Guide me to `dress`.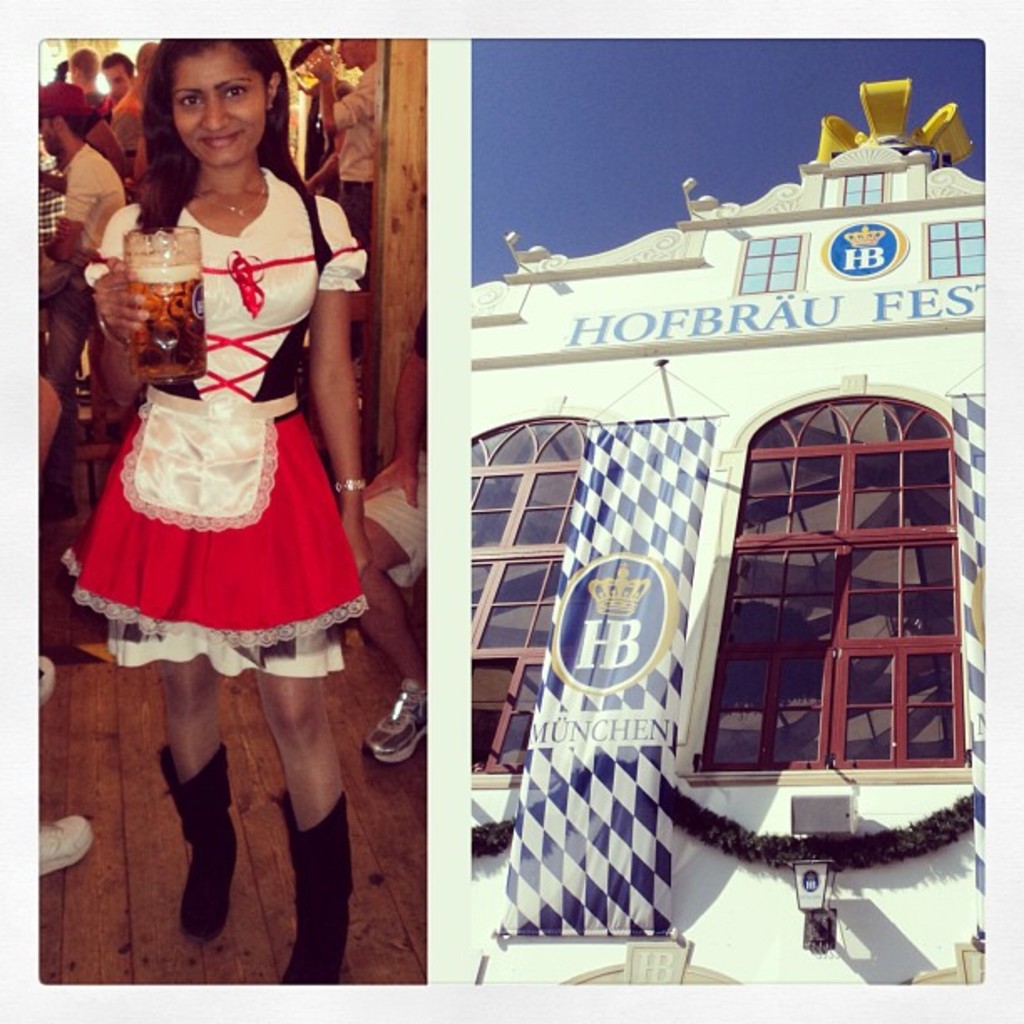
Guidance: 42/154/346/664.
